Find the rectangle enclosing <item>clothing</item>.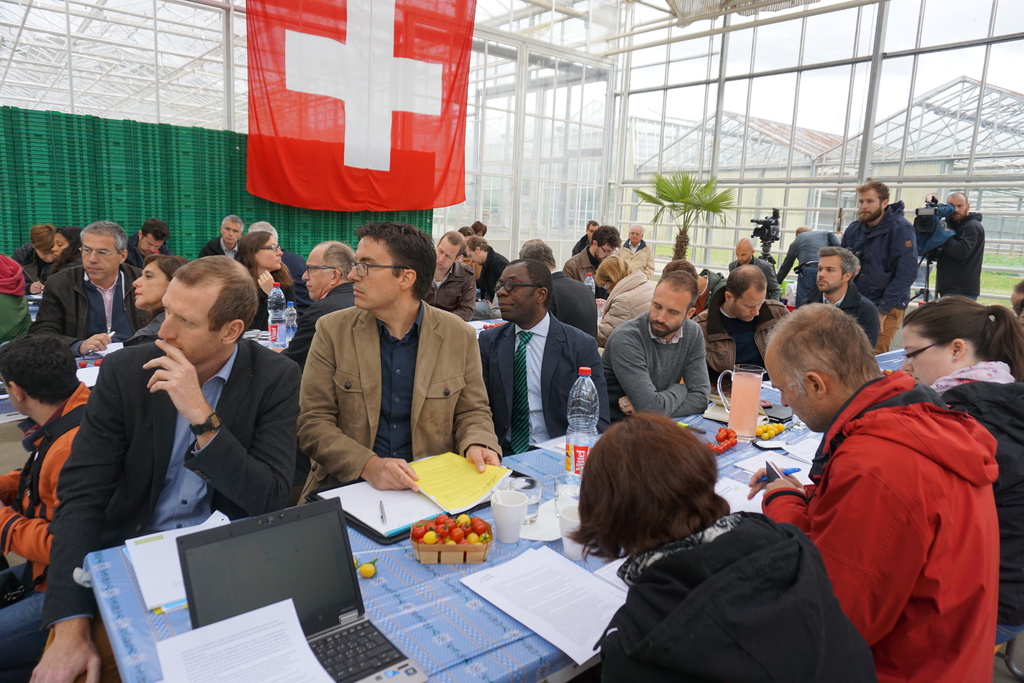
rect(0, 382, 97, 682).
